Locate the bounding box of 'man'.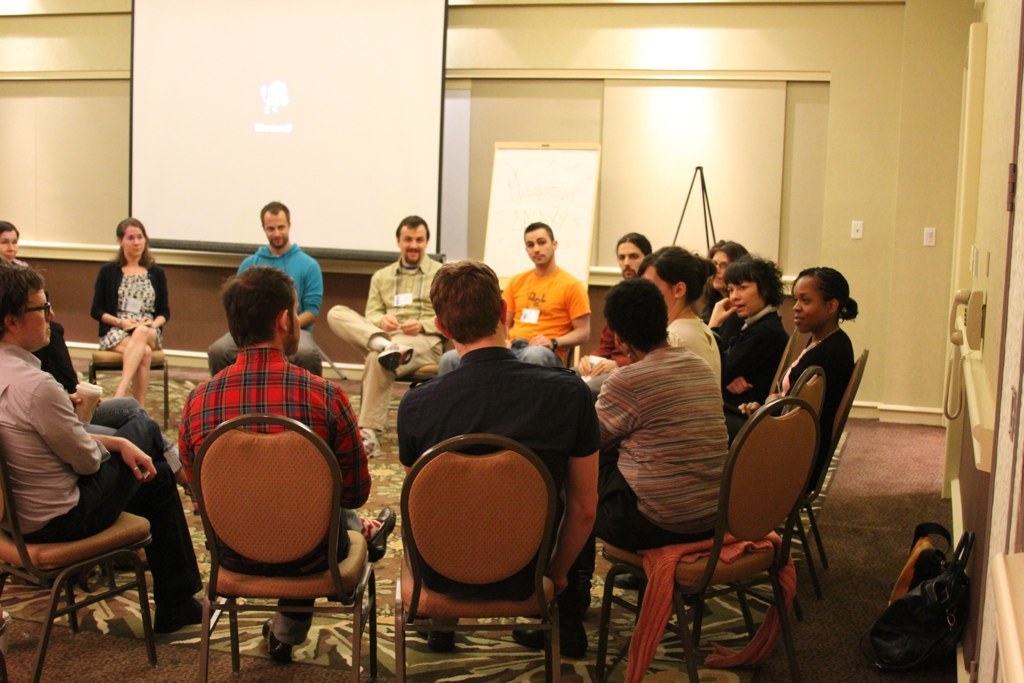
Bounding box: x1=573, y1=229, x2=651, y2=389.
